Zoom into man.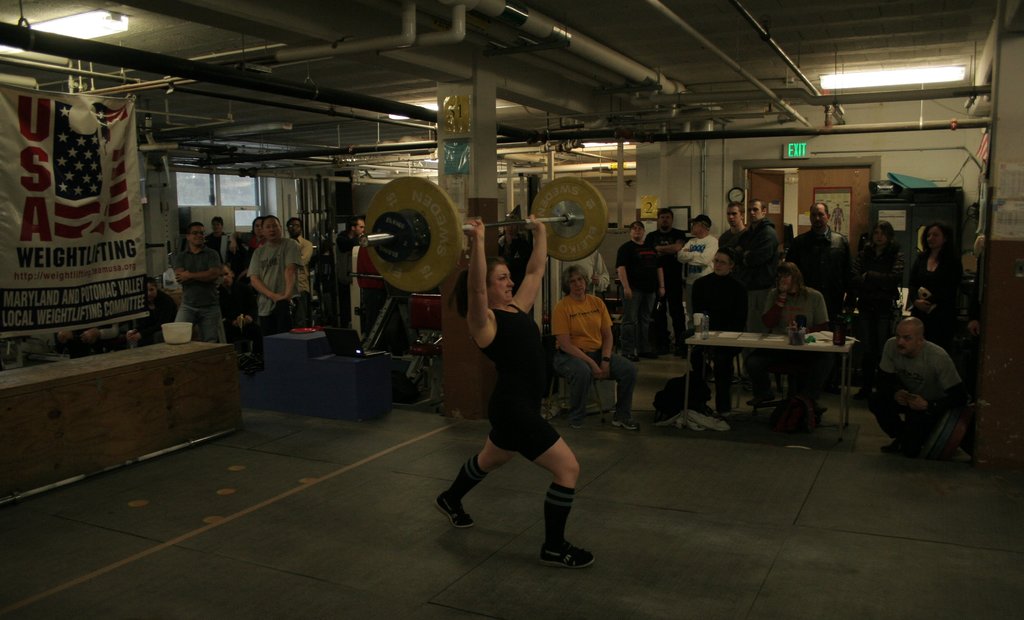
Zoom target: [333, 216, 369, 324].
